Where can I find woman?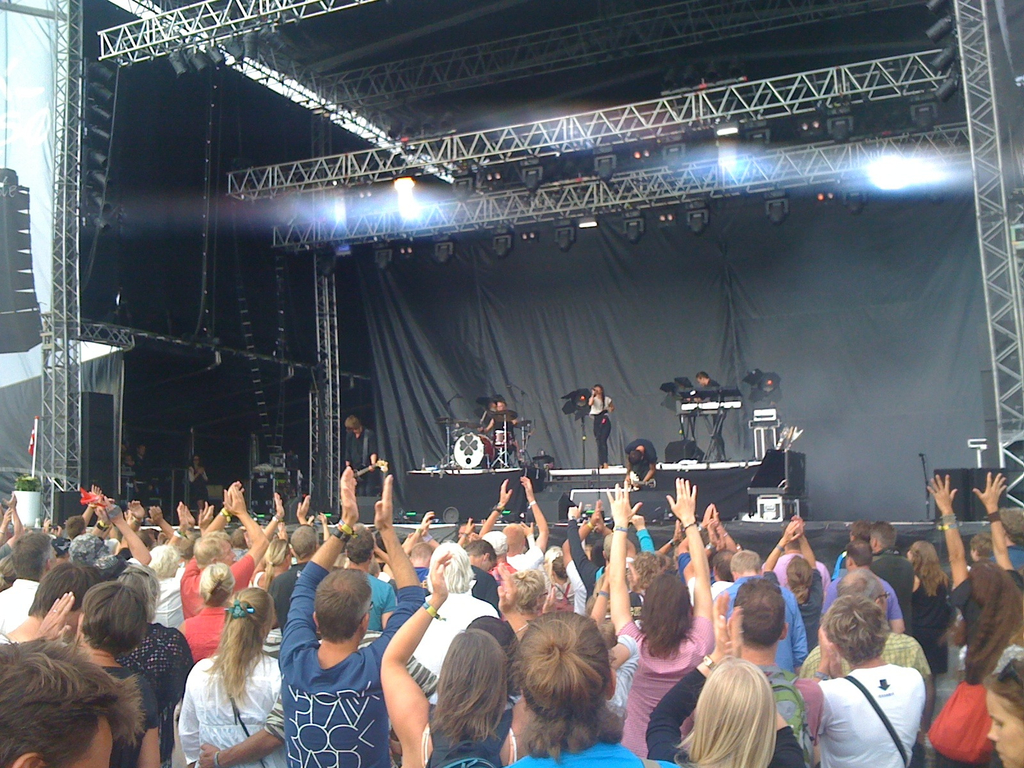
You can find it at (left=926, top=474, right=1023, bottom=625).
